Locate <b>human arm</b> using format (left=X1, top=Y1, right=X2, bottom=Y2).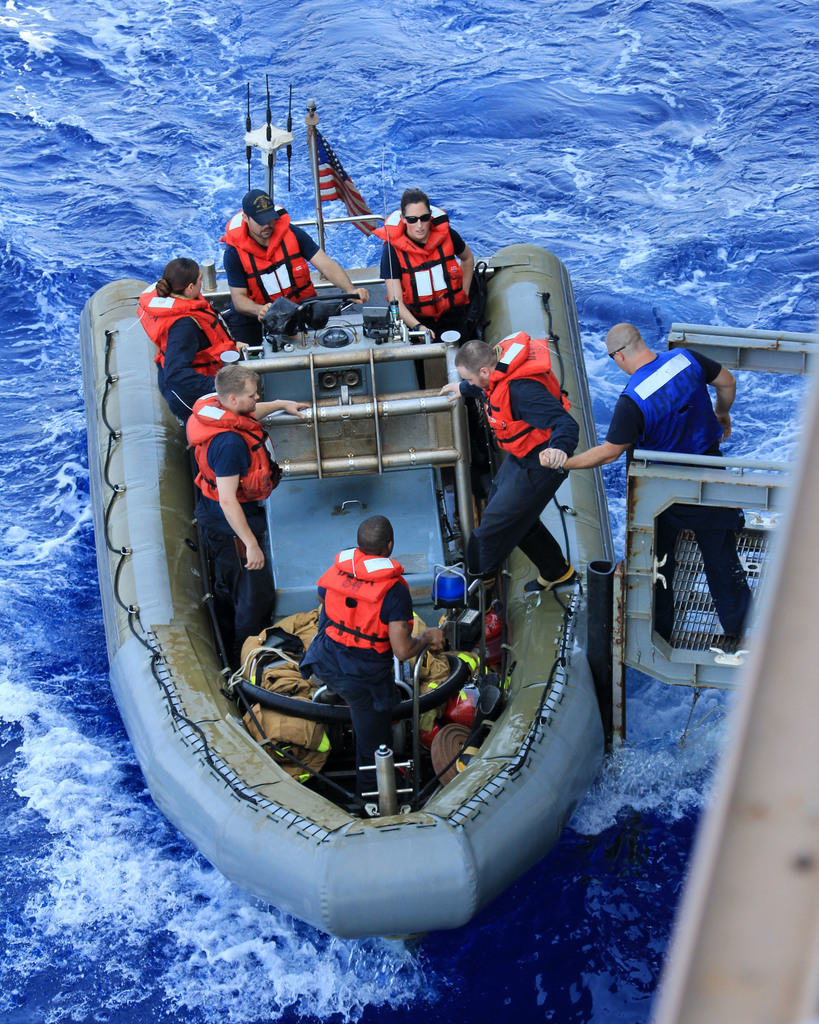
(left=244, top=394, right=309, bottom=420).
